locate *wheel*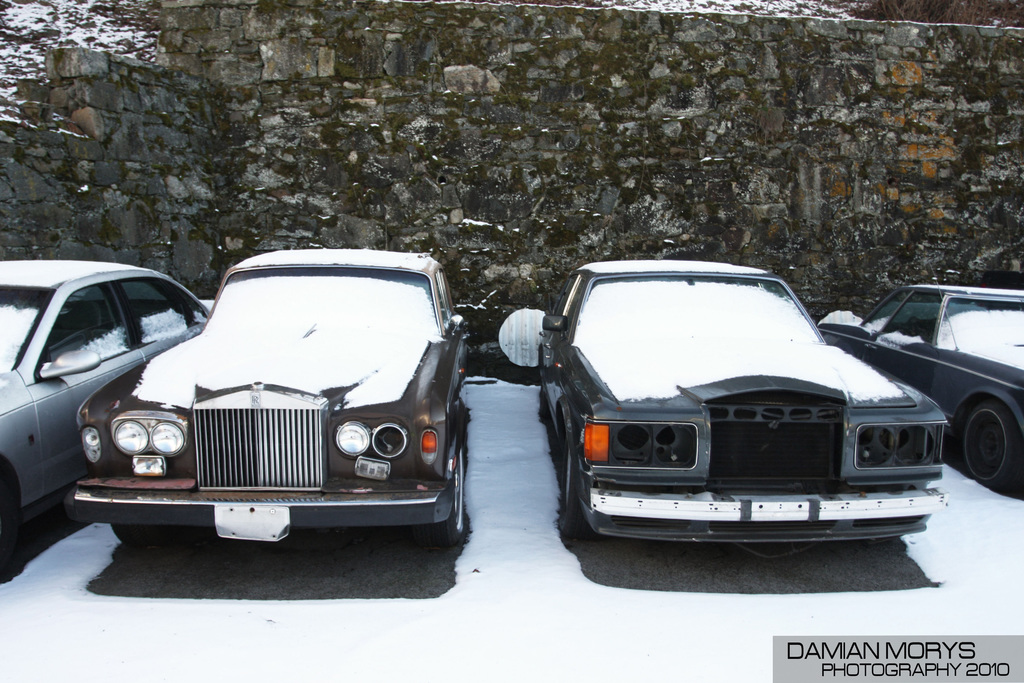
<region>416, 447, 461, 548</region>
